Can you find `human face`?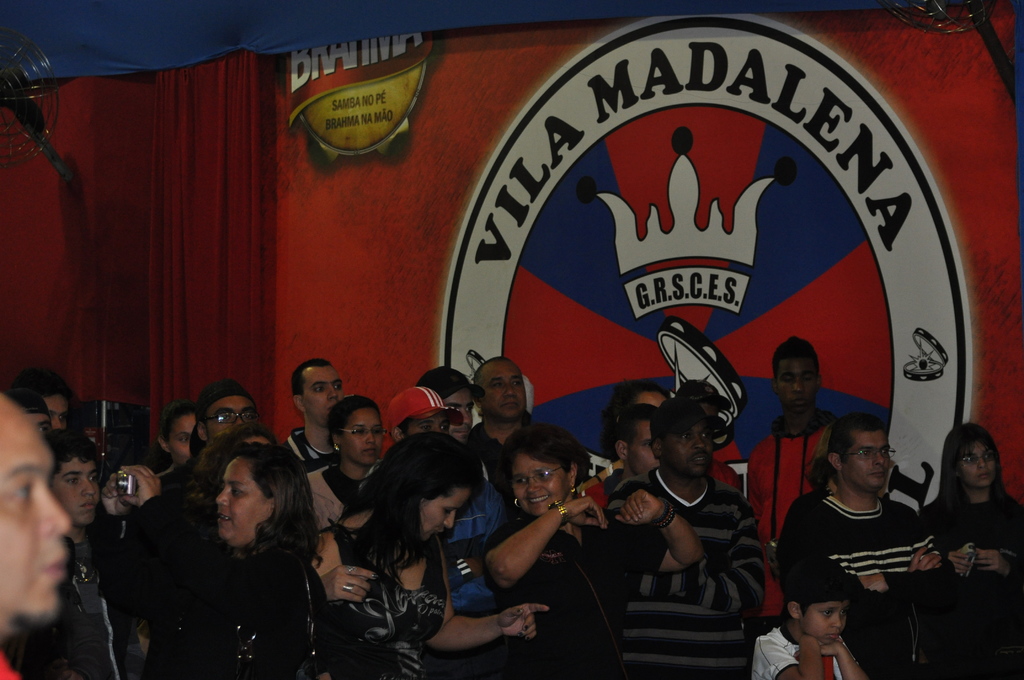
Yes, bounding box: [0, 401, 68, 622].
